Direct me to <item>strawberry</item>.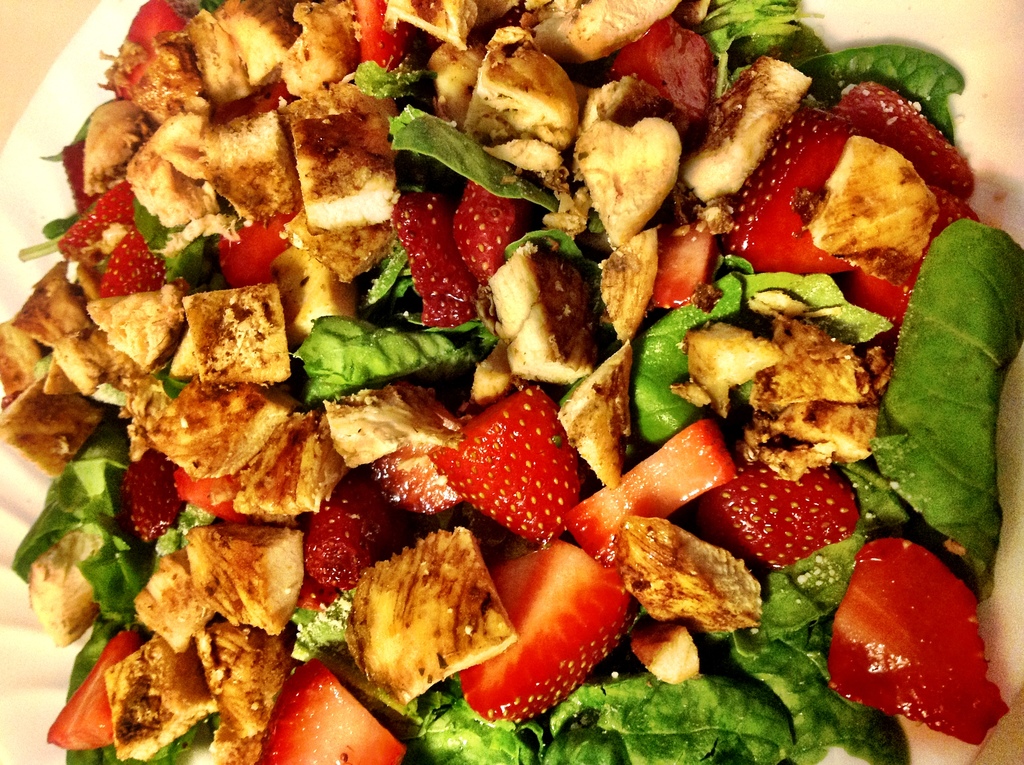
Direction: [x1=831, y1=81, x2=975, y2=205].
